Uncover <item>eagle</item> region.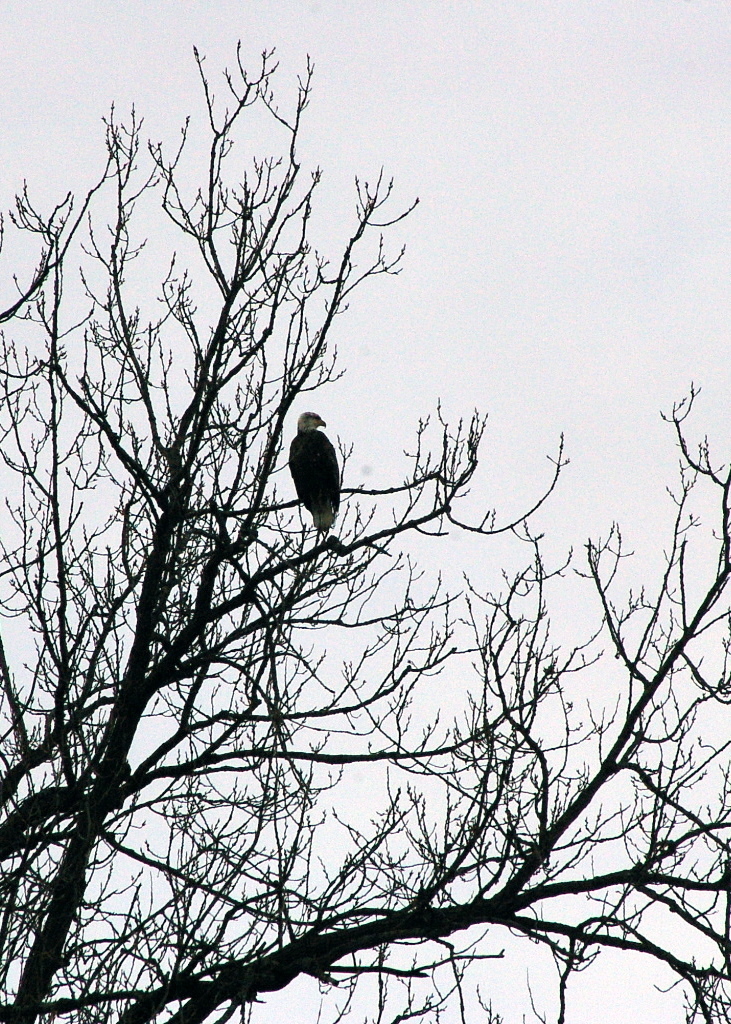
Uncovered: 284 406 346 544.
